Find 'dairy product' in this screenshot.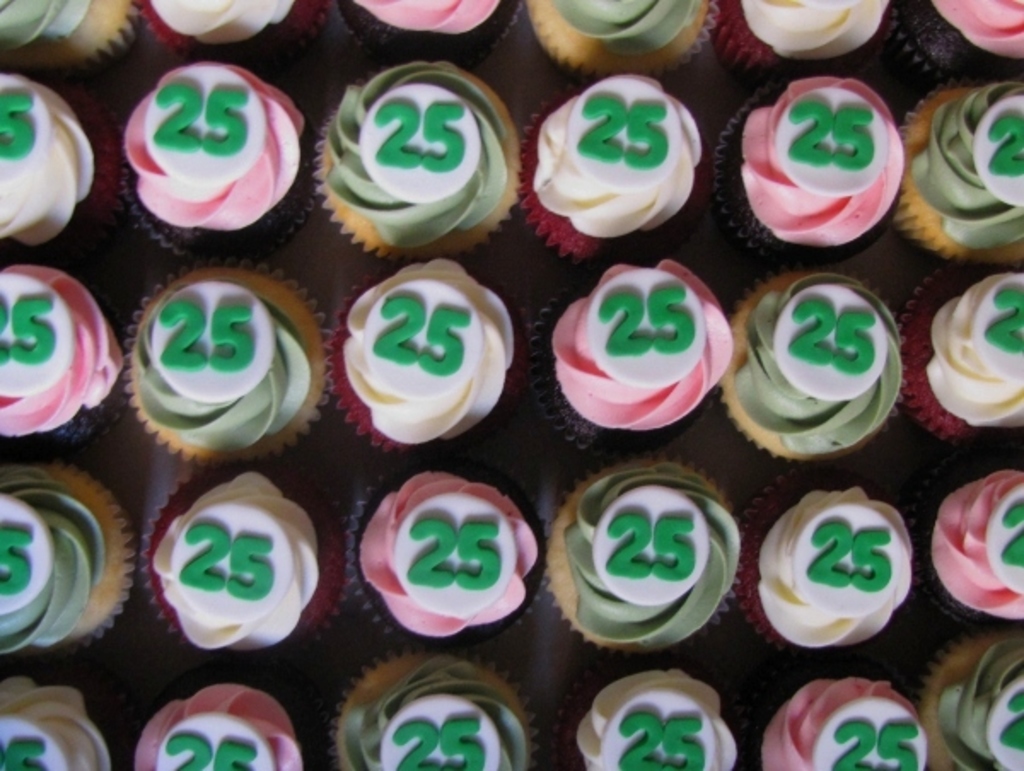
The bounding box for 'dairy product' is [left=157, top=462, right=324, bottom=652].
